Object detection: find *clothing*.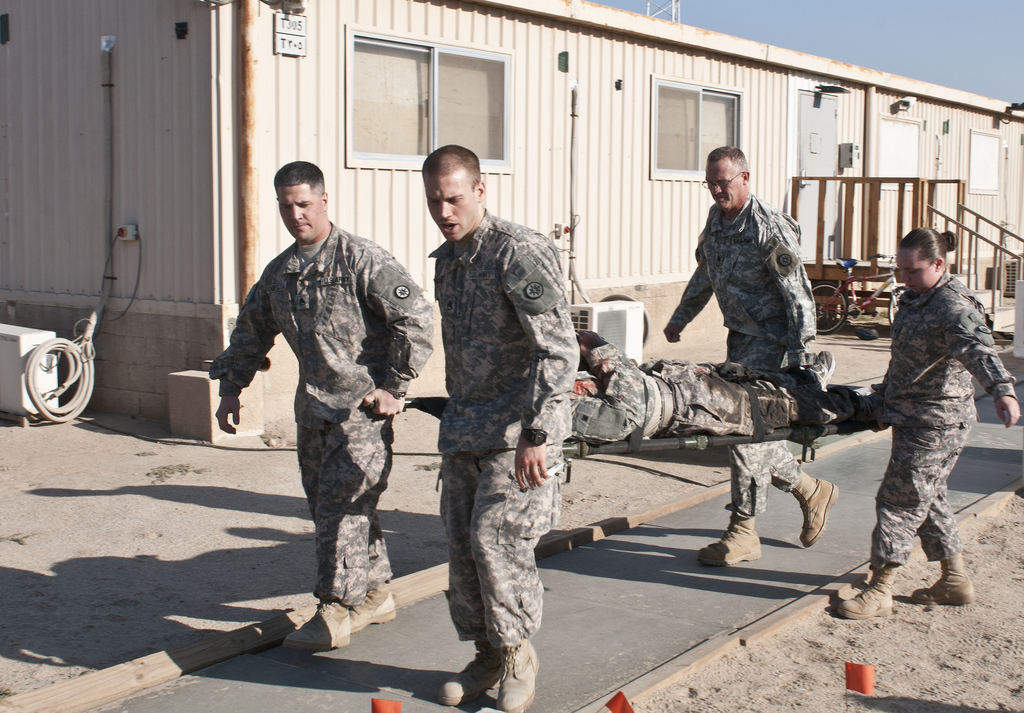
l=210, t=221, r=433, b=608.
